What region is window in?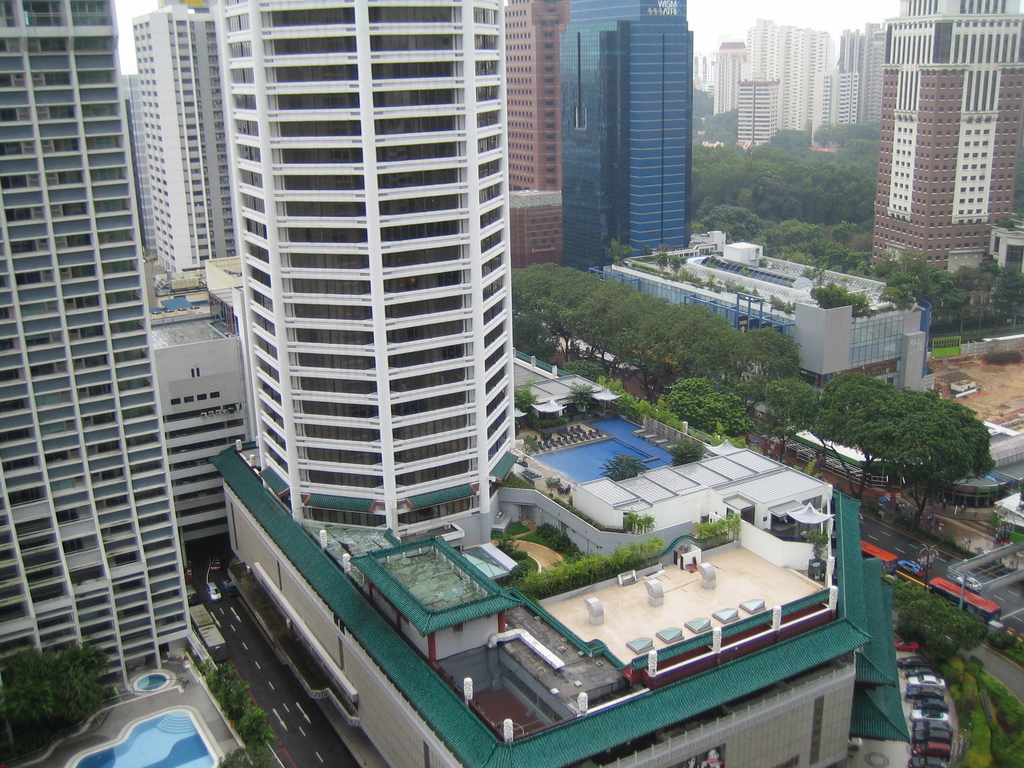
bbox=(266, 62, 356, 84).
